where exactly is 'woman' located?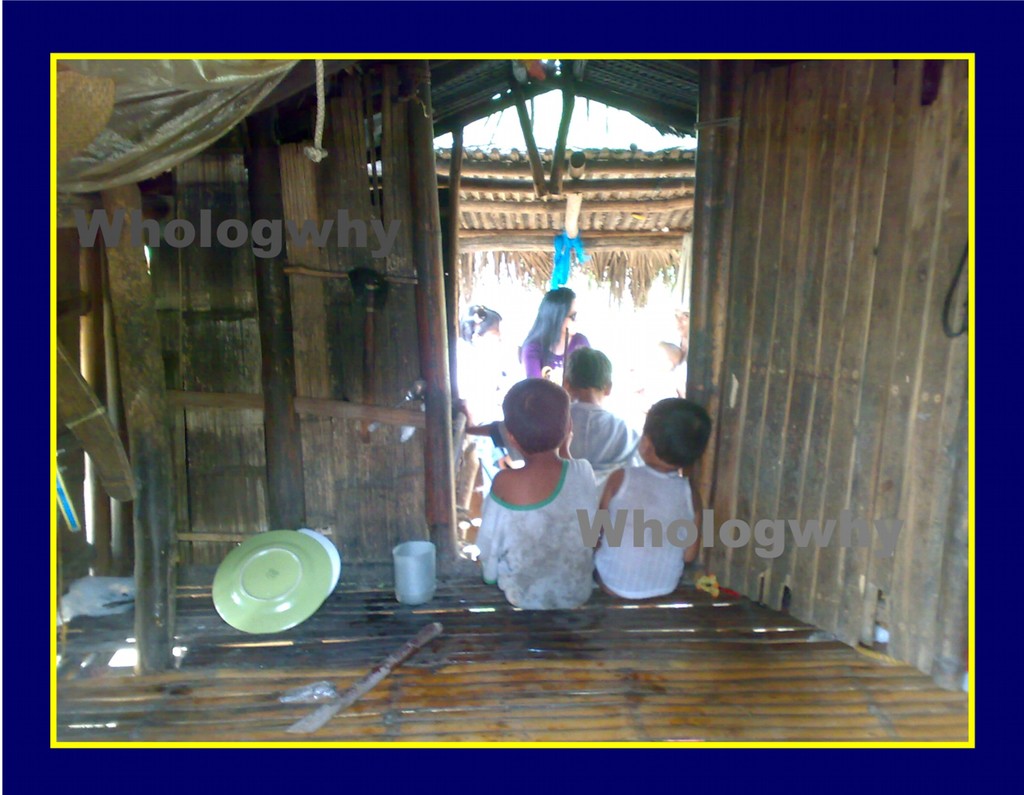
Its bounding box is <bbox>515, 287, 593, 404</bbox>.
